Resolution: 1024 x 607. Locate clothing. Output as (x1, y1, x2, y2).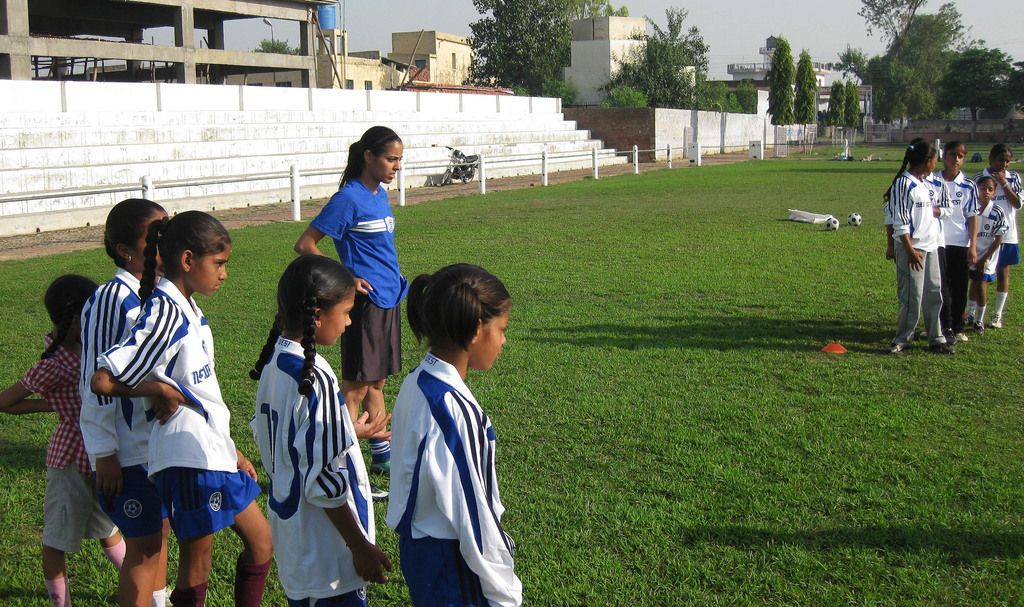
(93, 268, 259, 541).
